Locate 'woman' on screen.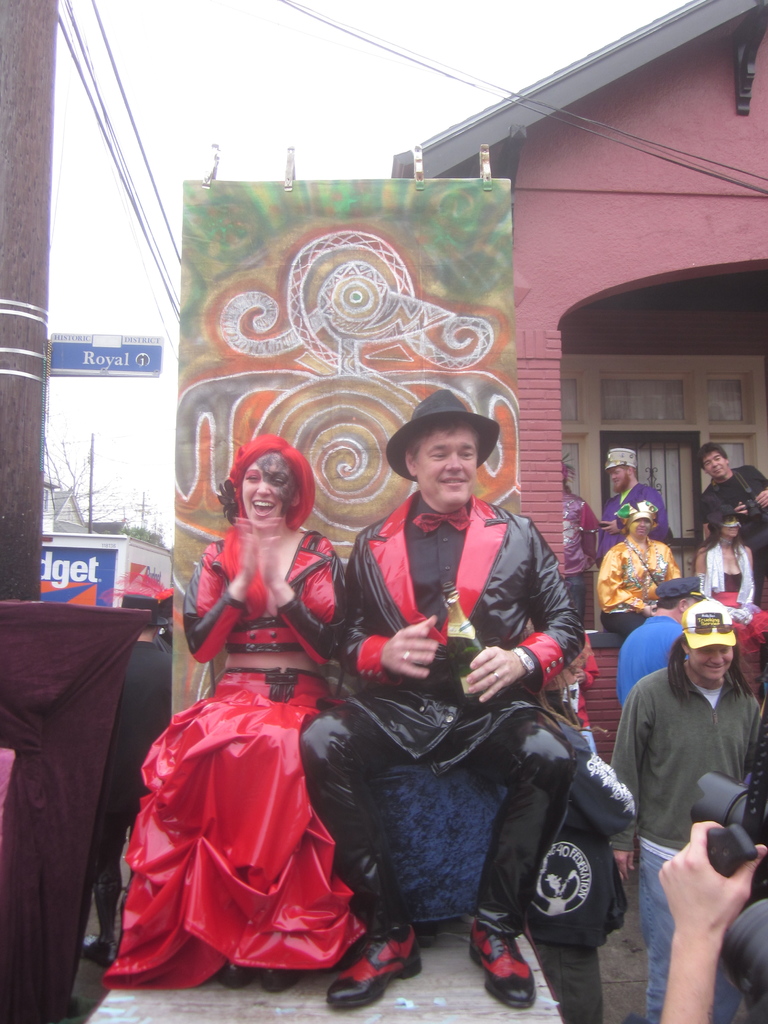
On screen at 109 435 364 990.
